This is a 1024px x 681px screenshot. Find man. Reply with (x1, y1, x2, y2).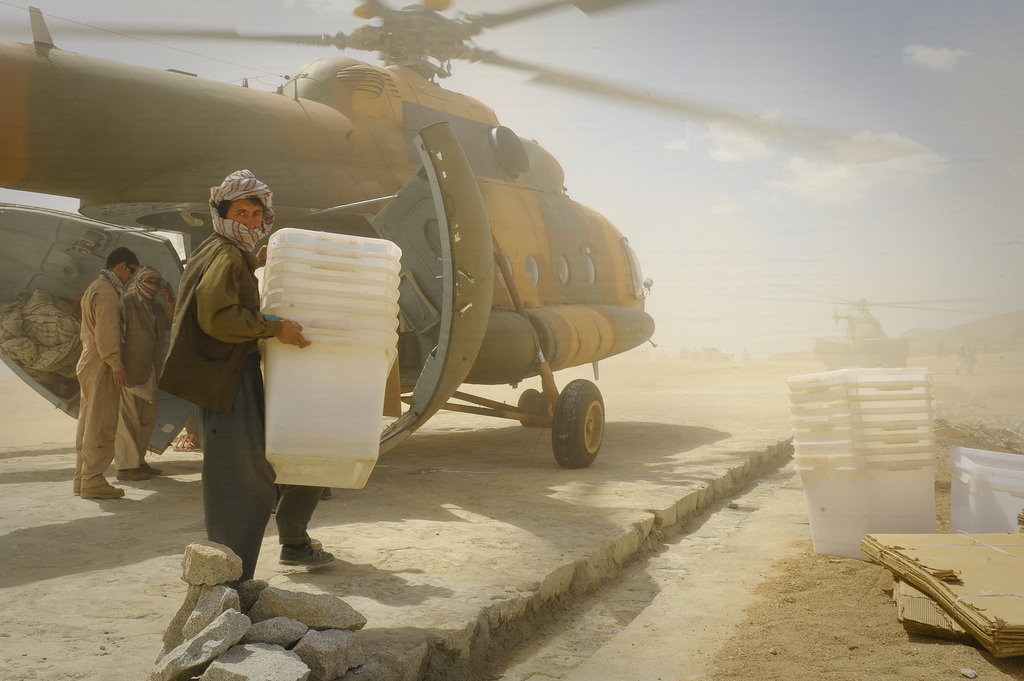
(108, 264, 180, 479).
